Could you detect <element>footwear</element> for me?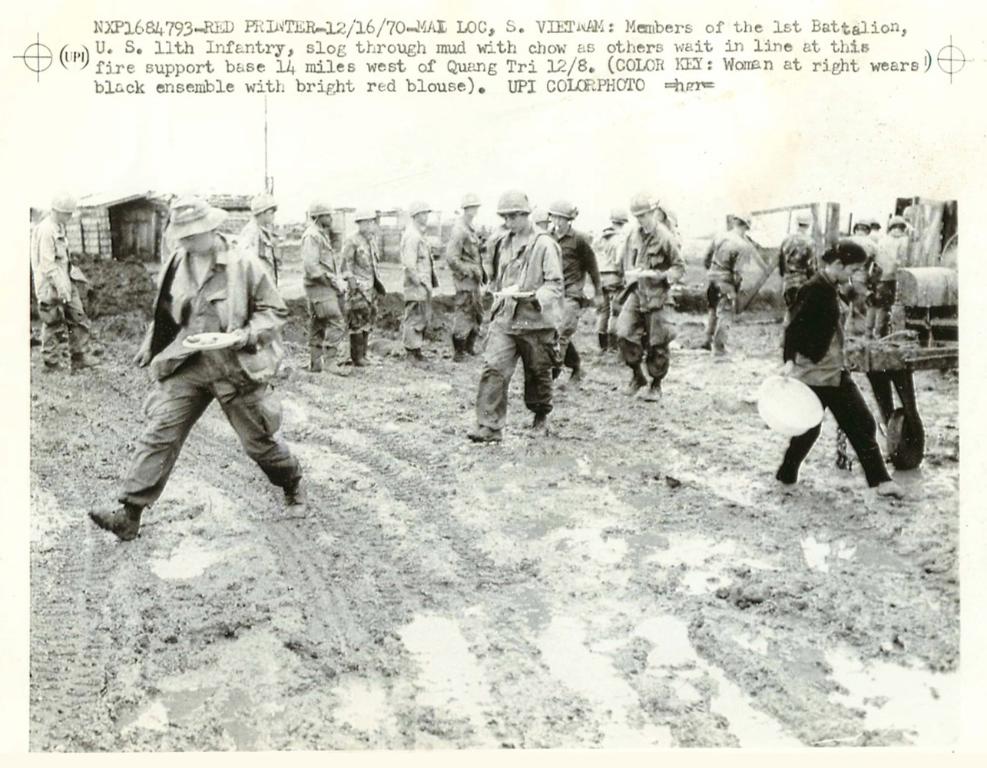
Detection result: crop(280, 472, 306, 505).
